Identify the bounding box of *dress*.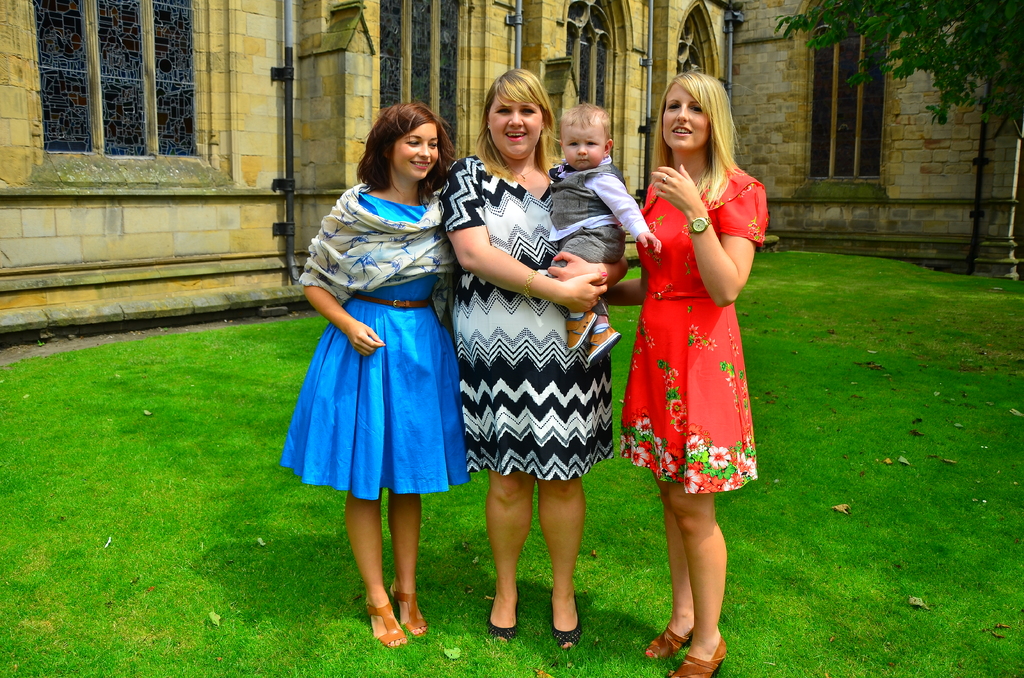
region(281, 183, 480, 490).
